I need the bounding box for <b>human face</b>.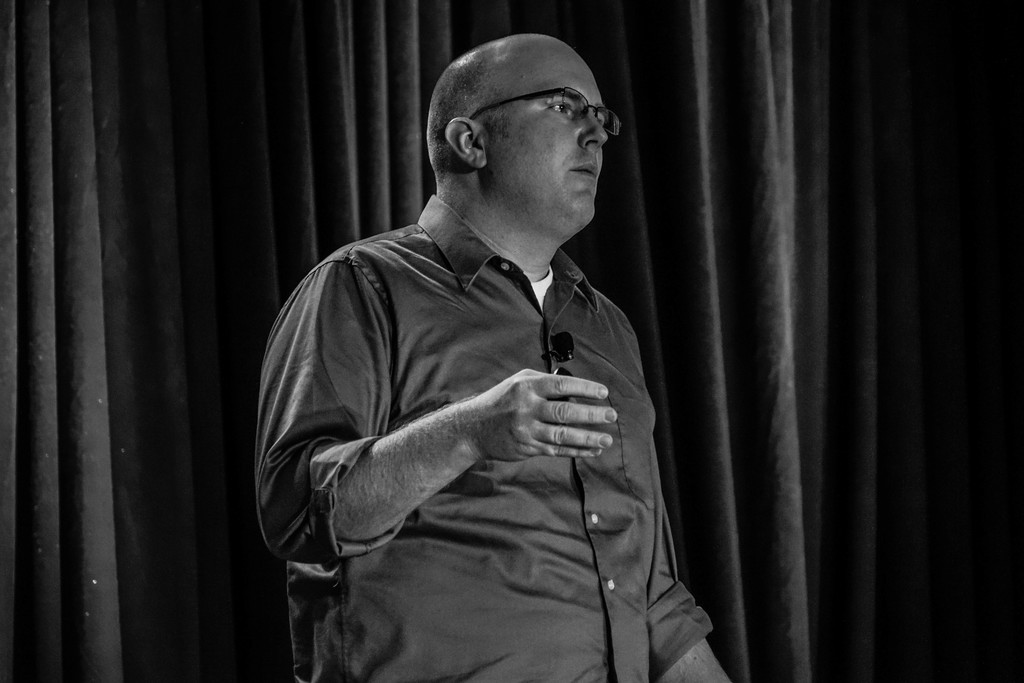
Here it is: (x1=487, y1=38, x2=611, y2=242).
